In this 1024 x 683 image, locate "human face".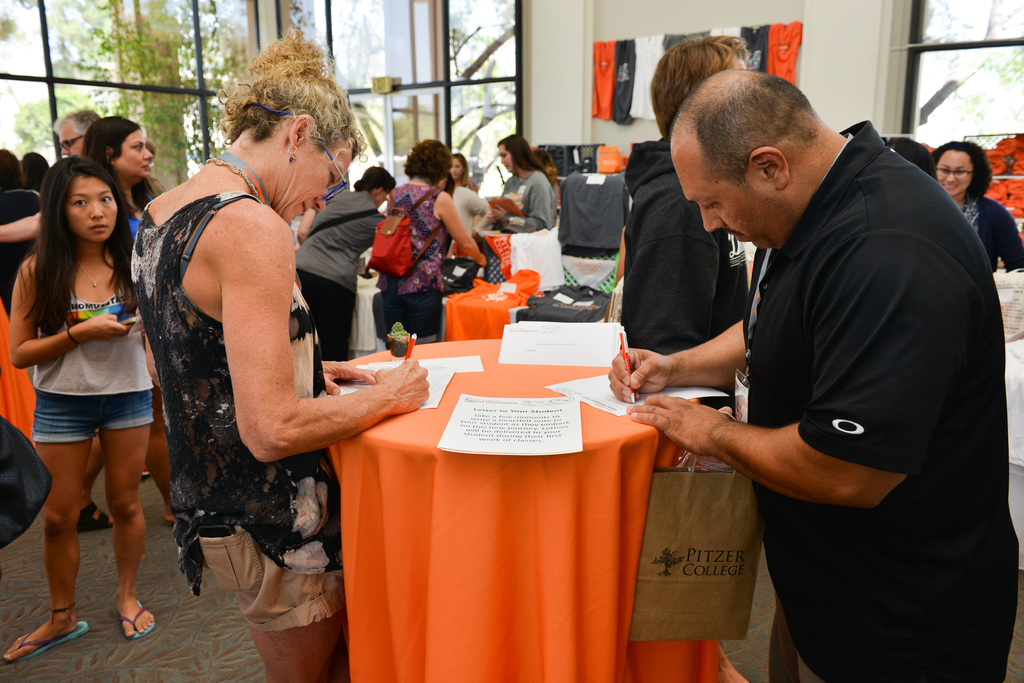
Bounding box: Rect(291, 138, 352, 223).
